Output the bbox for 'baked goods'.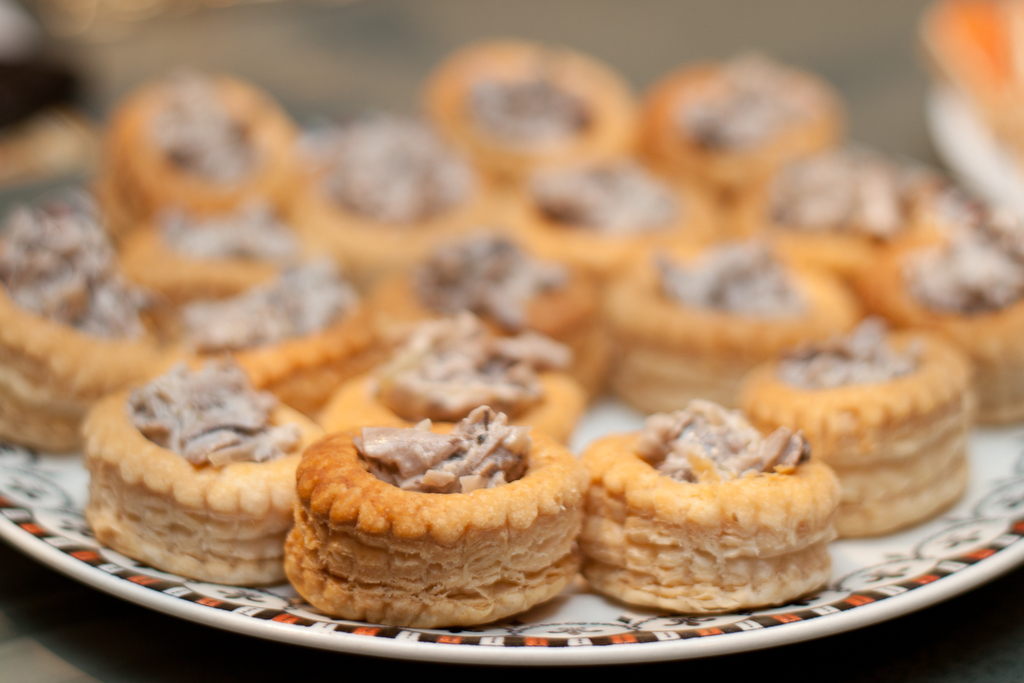
bbox=(580, 398, 842, 614).
